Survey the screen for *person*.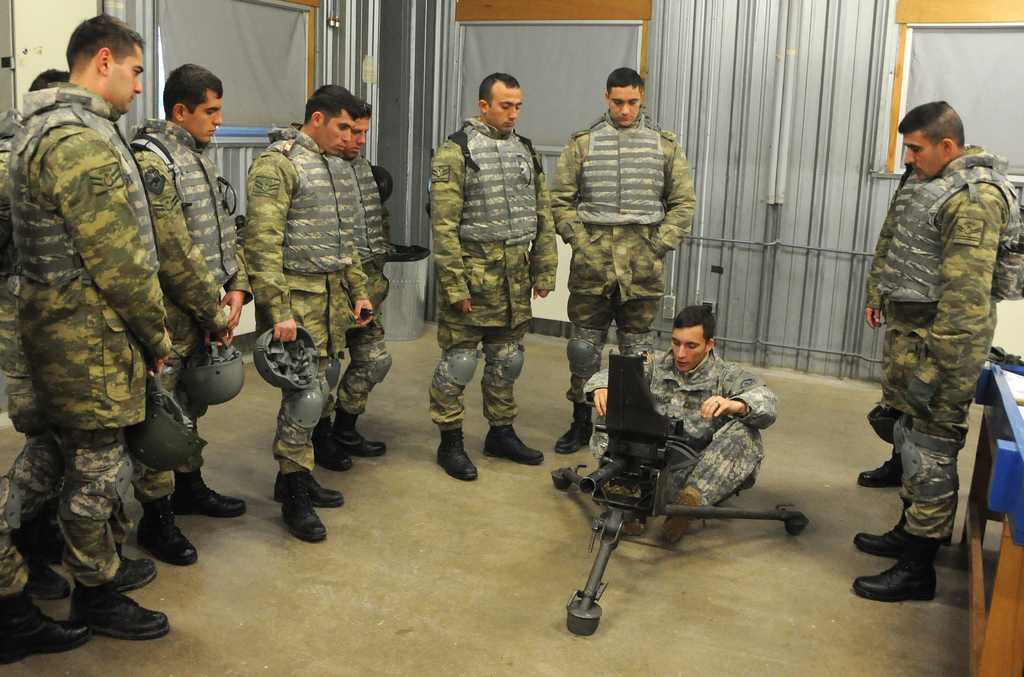
Survey found: (4, 14, 178, 646).
